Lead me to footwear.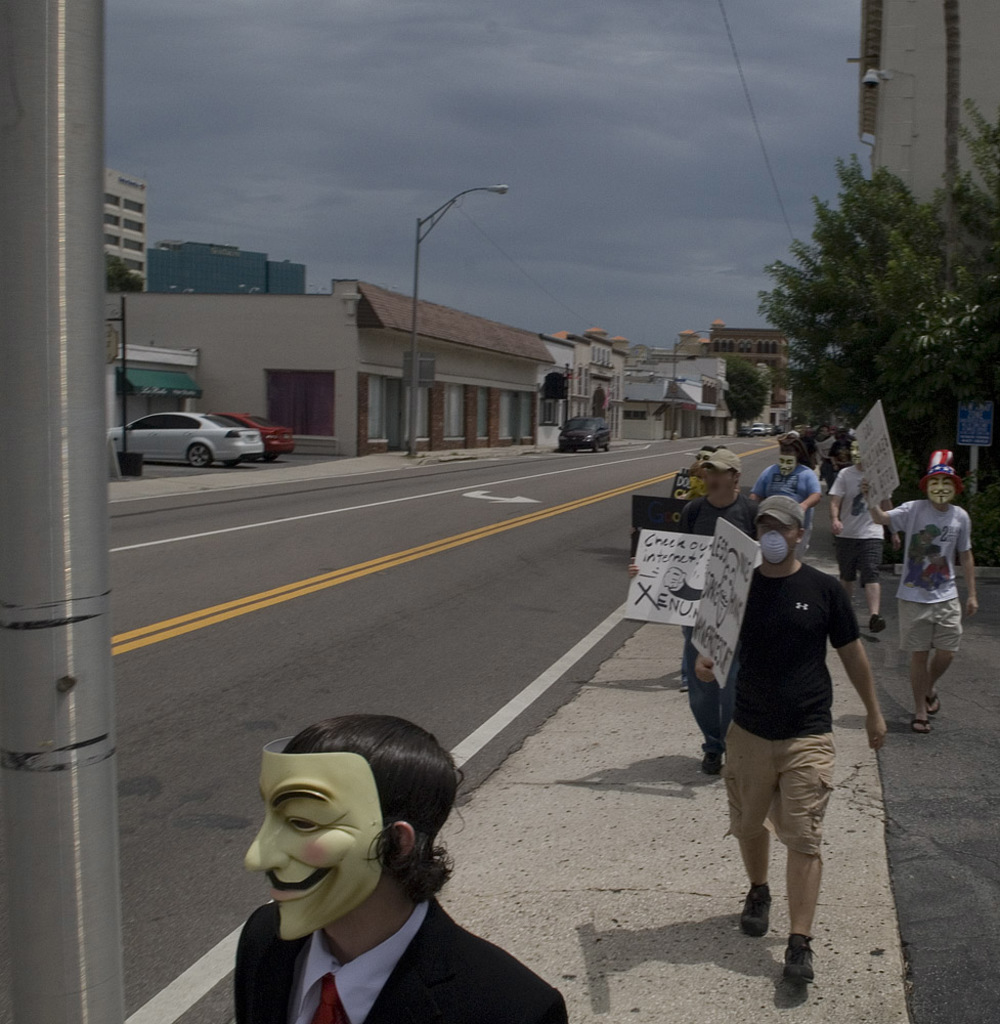
Lead to bbox=(740, 883, 775, 939).
